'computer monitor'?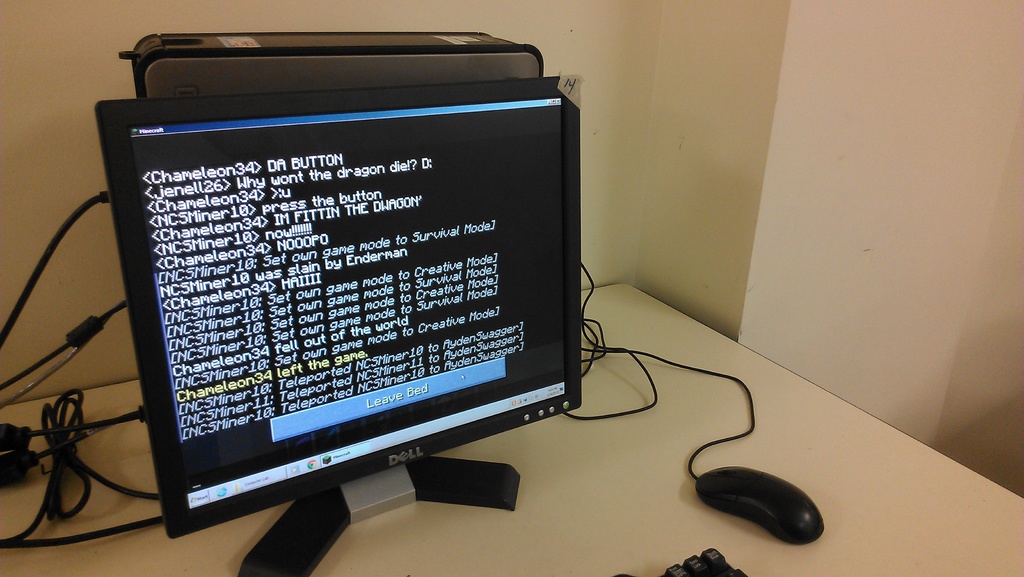
109/126/594/546
